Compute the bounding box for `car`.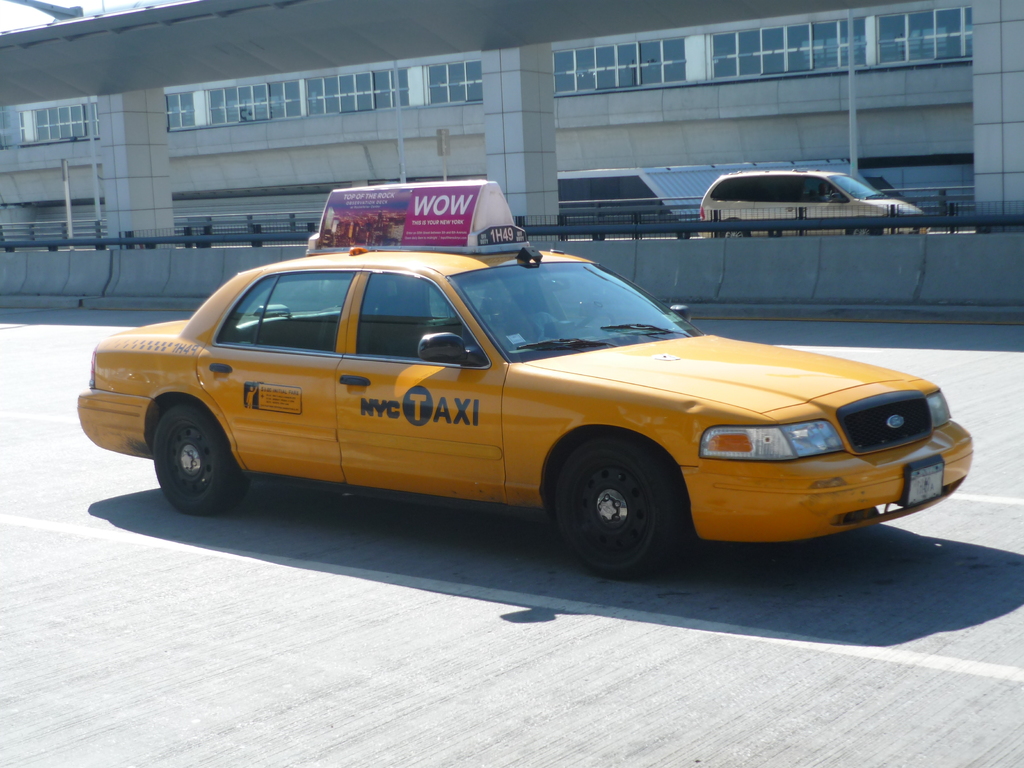
box(79, 177, 980, 584).
